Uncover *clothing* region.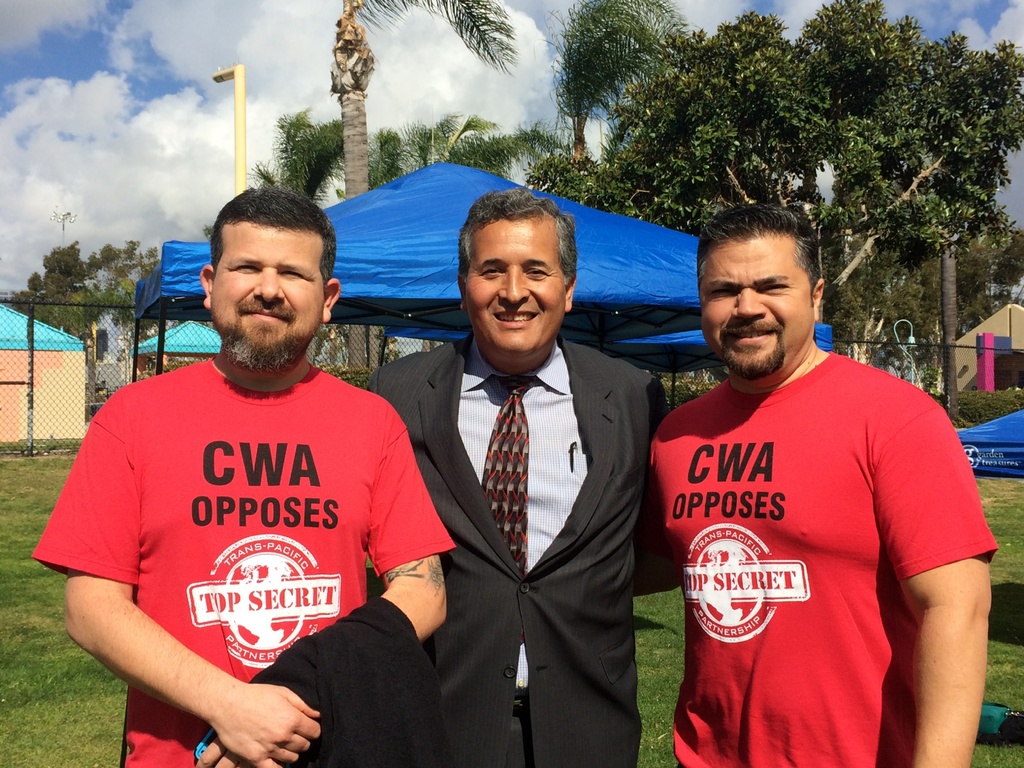
Uncovered: (649, 351, 1000, 767).
